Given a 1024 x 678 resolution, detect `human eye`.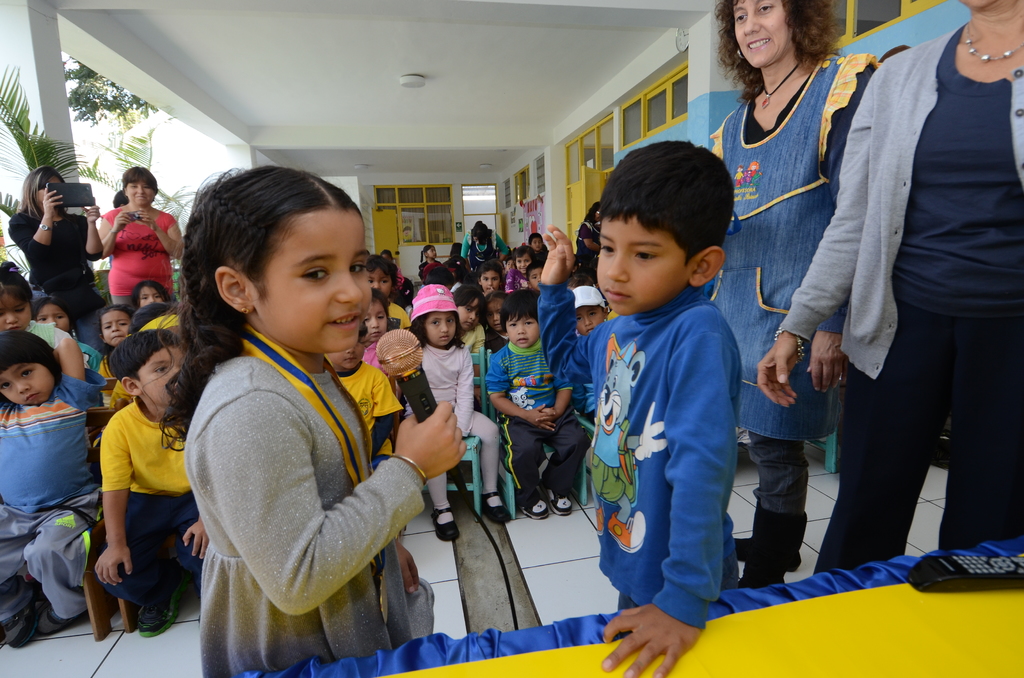
<box>152,361,170,375</box>.
